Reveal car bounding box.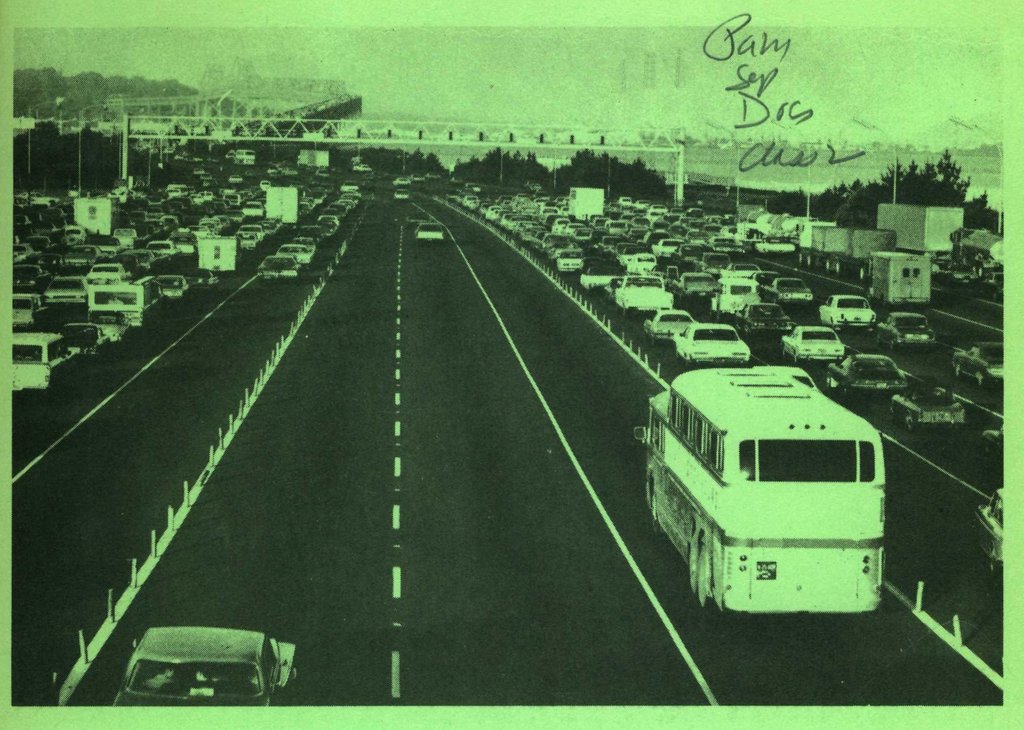
Revealed: {"x1": 707, "y1": 273, "x2": 764, "y2": 321}.
